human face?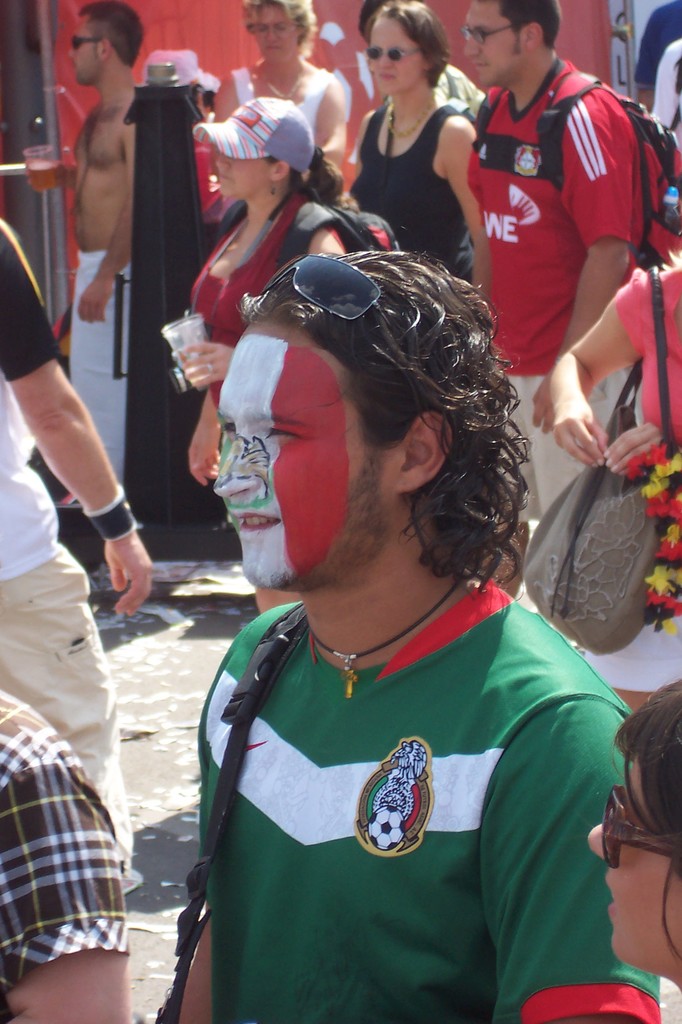
bbox=(210, 134, 264, 196)
